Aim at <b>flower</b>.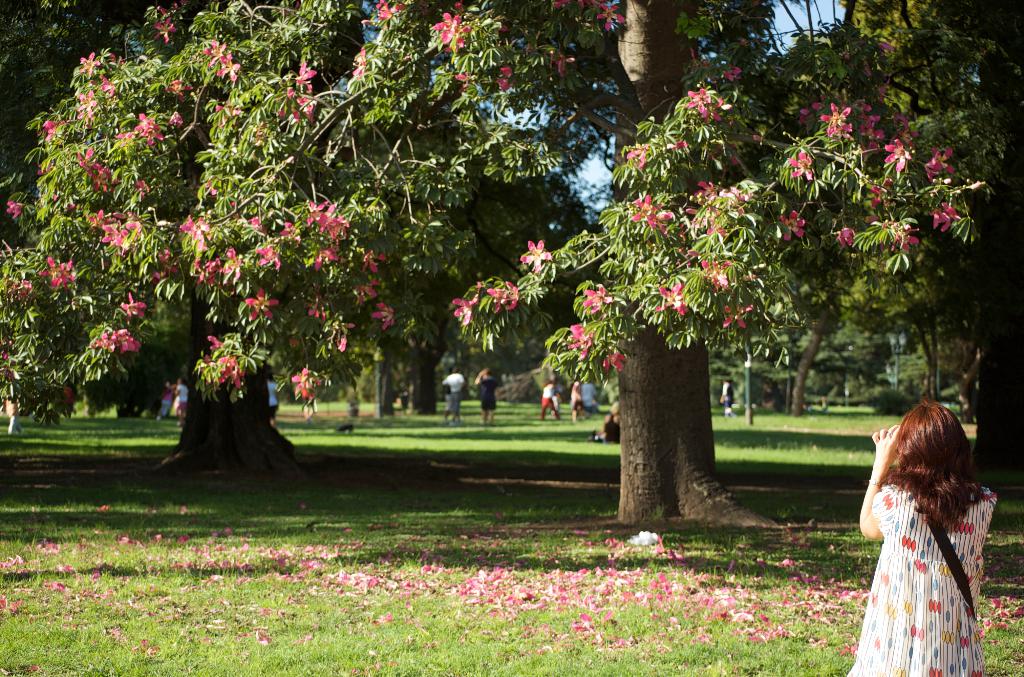
Aimed at locate(166, 108, 181, 129).
